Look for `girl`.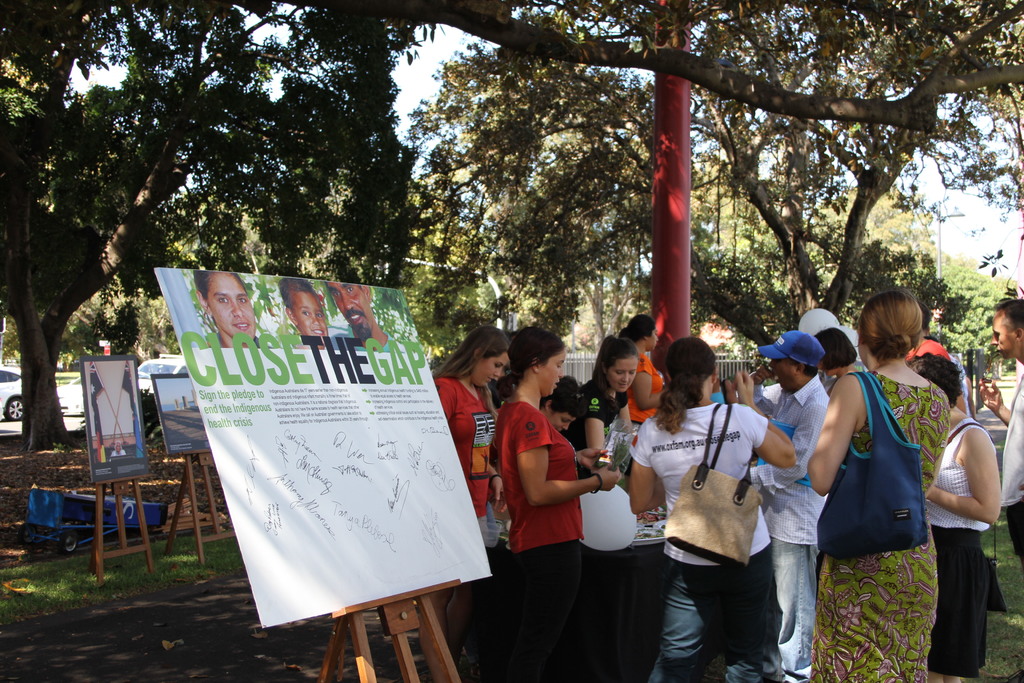
Found: 429, 324, 514, 547.
